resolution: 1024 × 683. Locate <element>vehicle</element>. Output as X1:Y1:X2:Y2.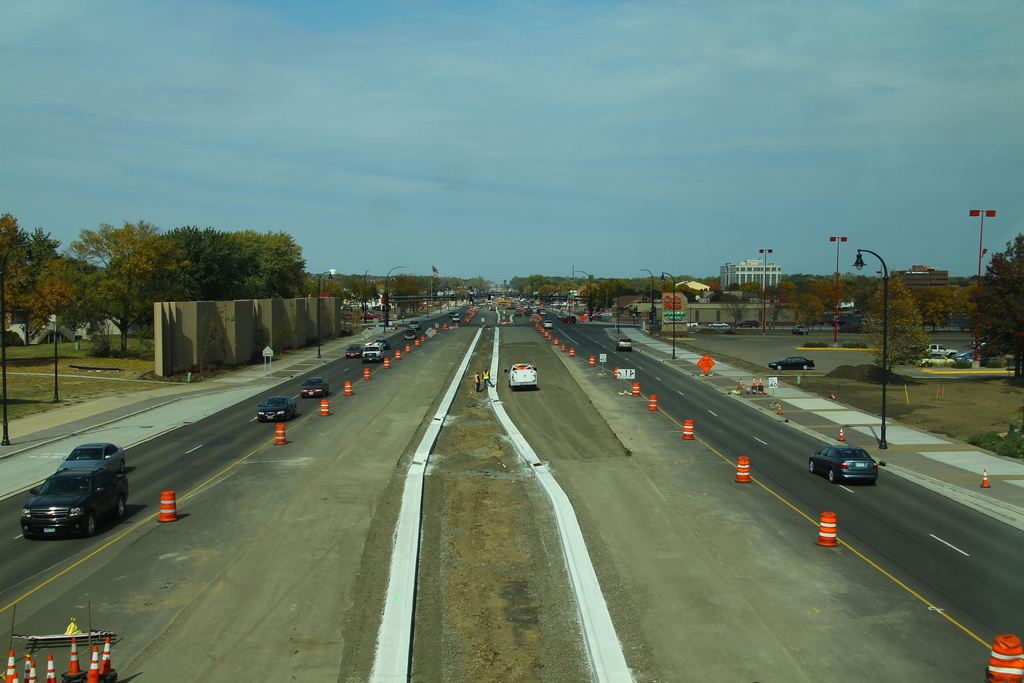
617:338:630:352.
